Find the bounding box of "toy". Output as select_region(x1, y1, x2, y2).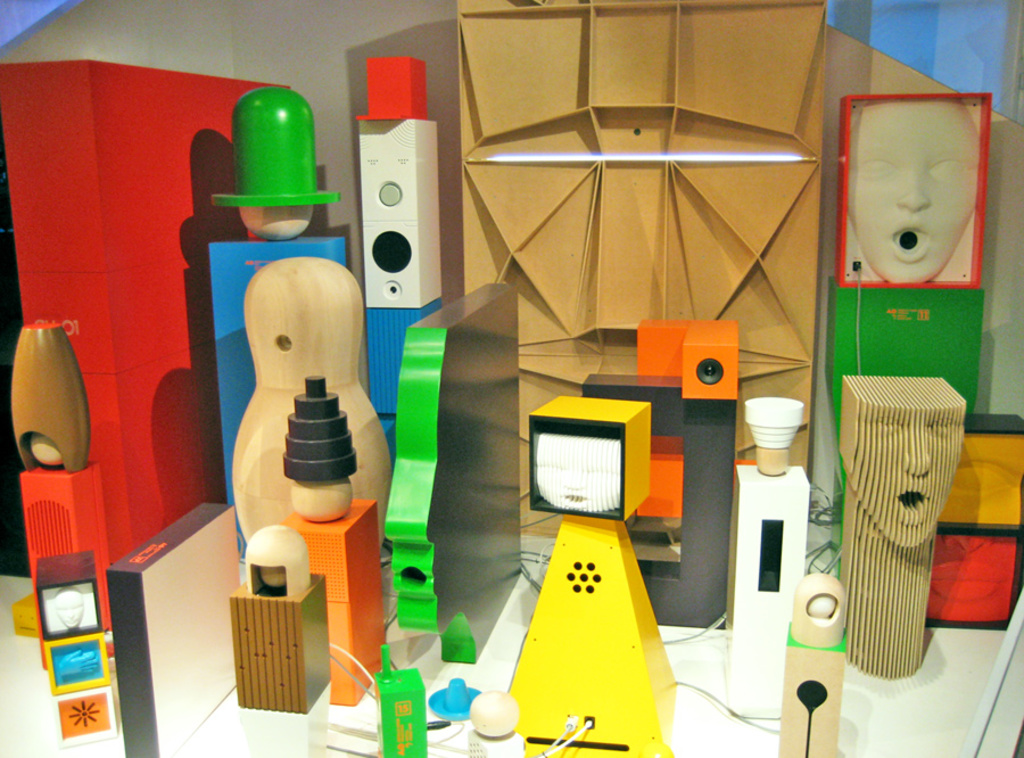
select_region(591, 324, 740, 632).
